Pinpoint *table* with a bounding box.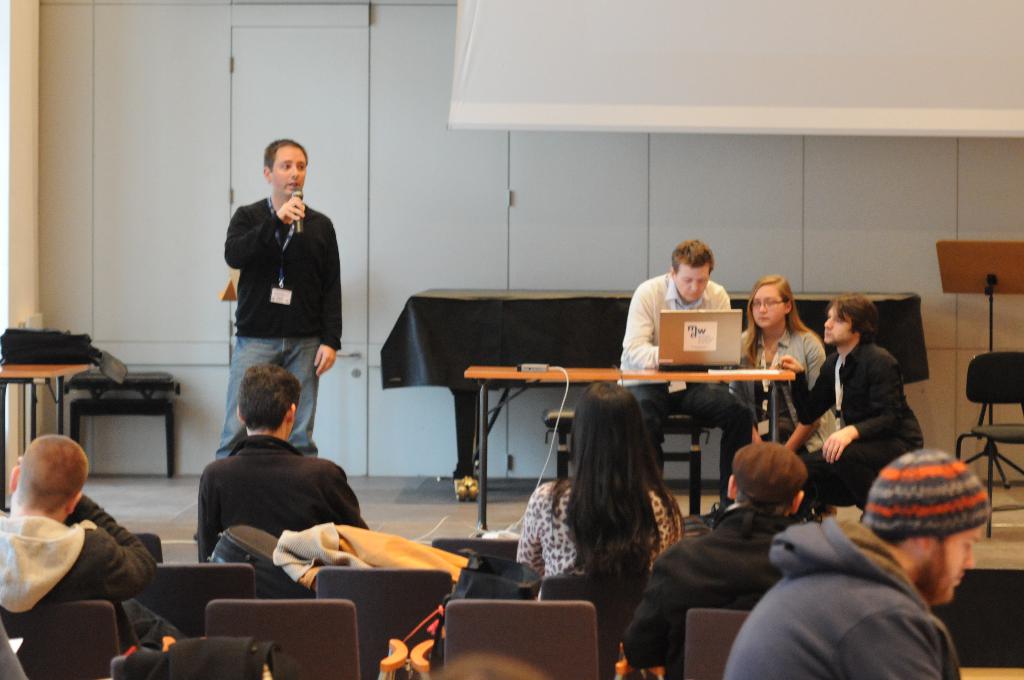
(left=0, top=364, right=93, bottom=517).
